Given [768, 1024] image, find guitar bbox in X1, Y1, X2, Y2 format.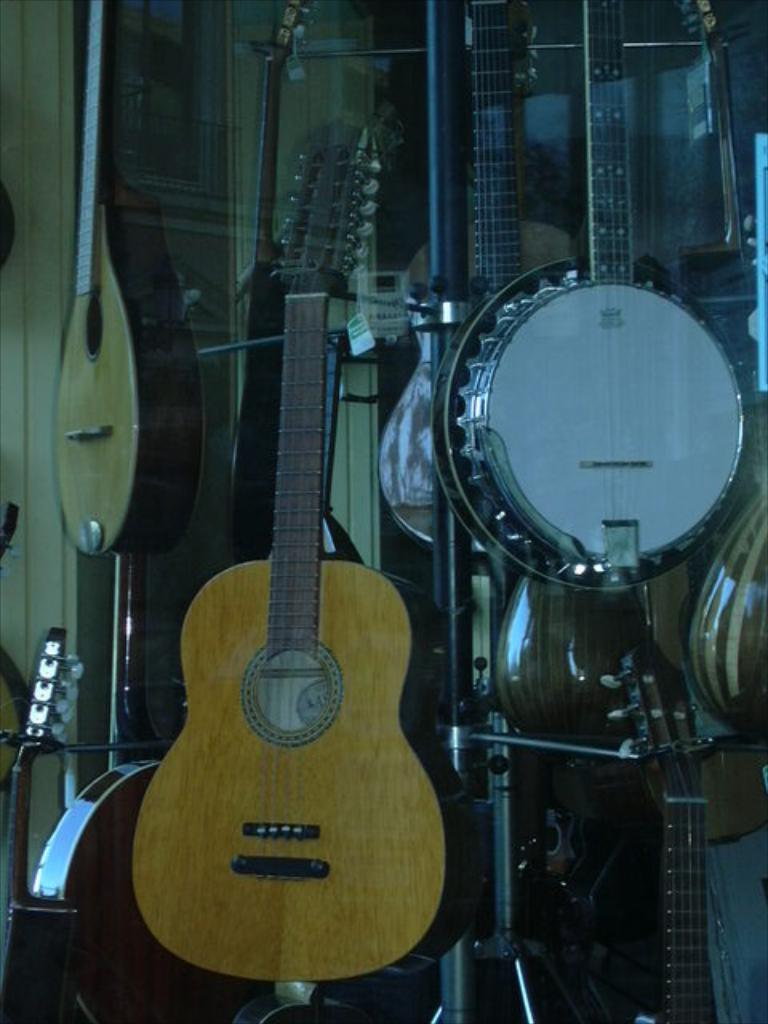
50, 0, 211, 590.
